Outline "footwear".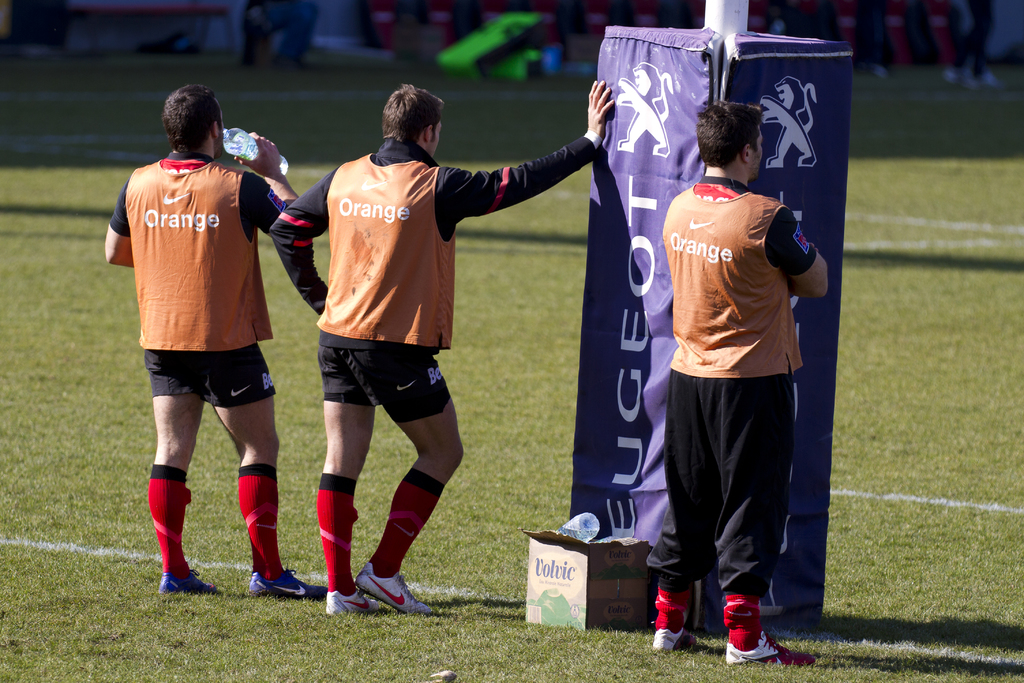
Outline: box=[356, 561, 434, 613].
